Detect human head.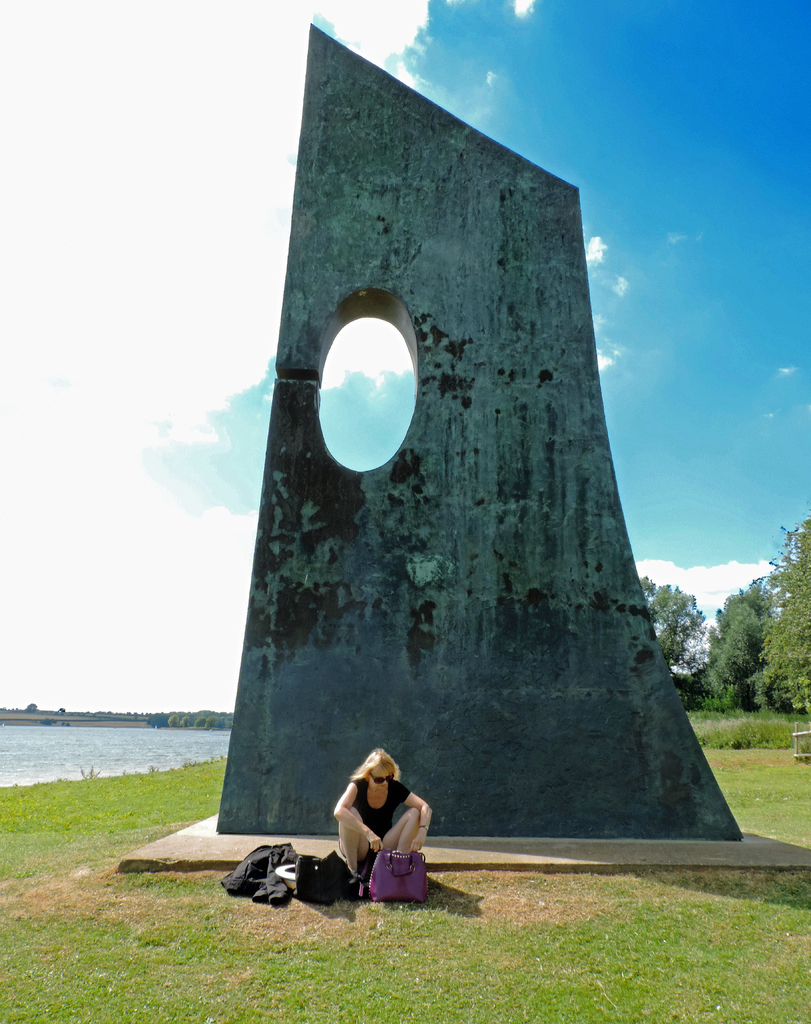
Detected at 358,741,400,792.
